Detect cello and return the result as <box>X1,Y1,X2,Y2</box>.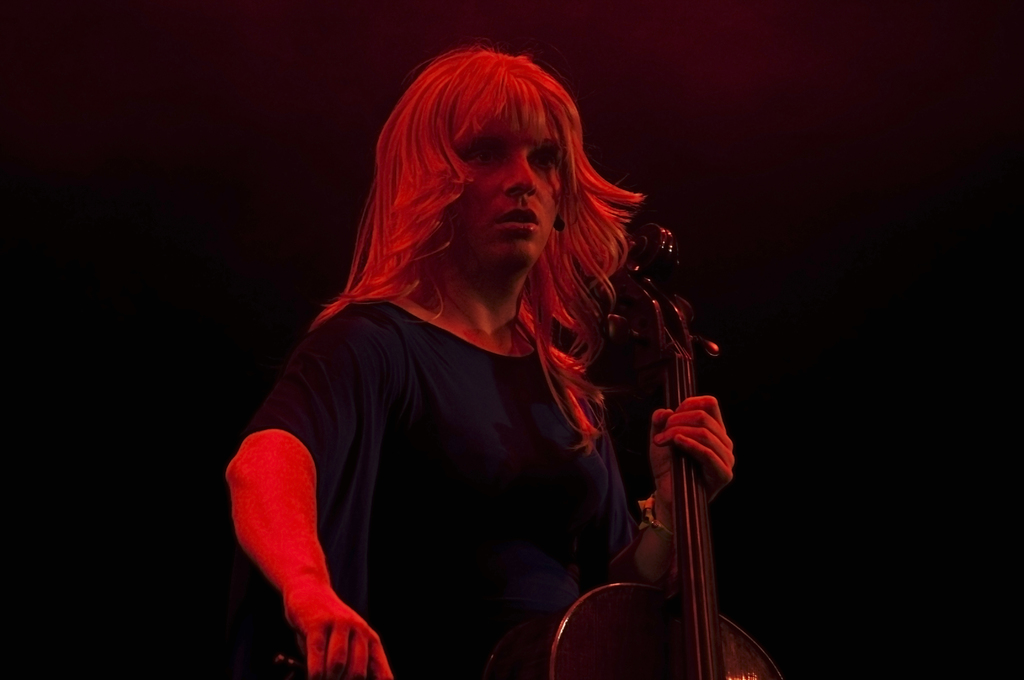
<box>552,227,779,679</box>.
